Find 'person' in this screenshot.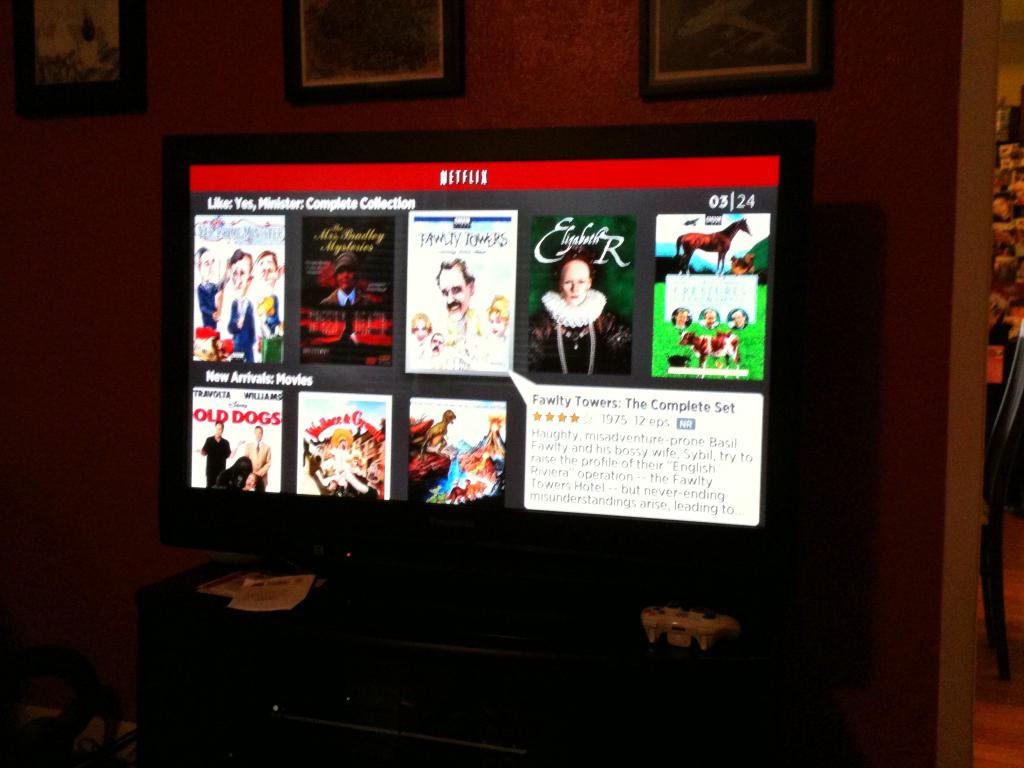
The bounding box for 'person' is <box>240,424,272,492</box>.
